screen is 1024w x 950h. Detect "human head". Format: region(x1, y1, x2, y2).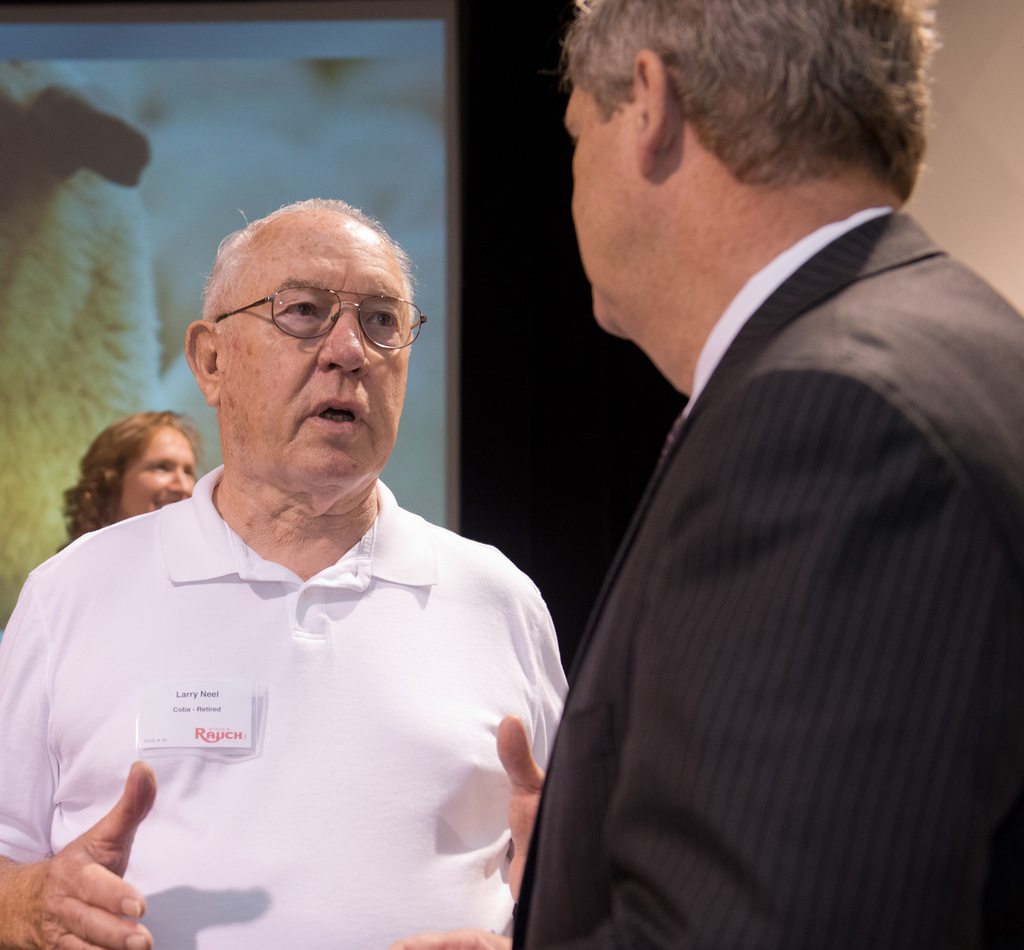
region(172, 186, 429, 467).
